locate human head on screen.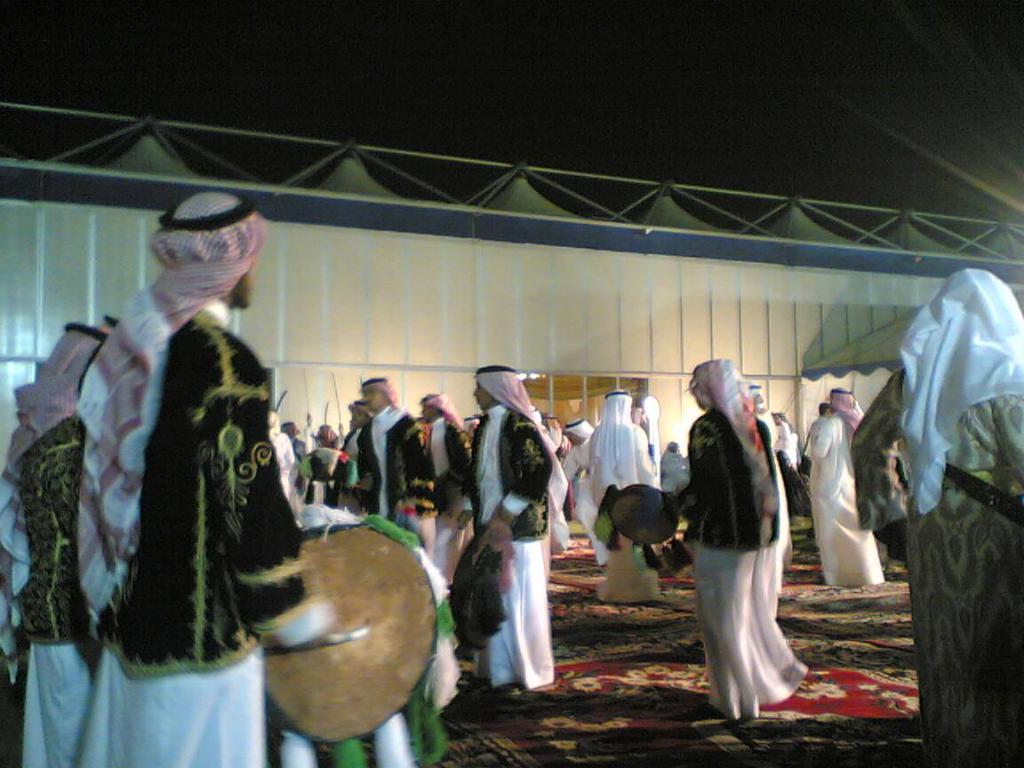
On screen at bbox=(830, 385, 856, 409).
